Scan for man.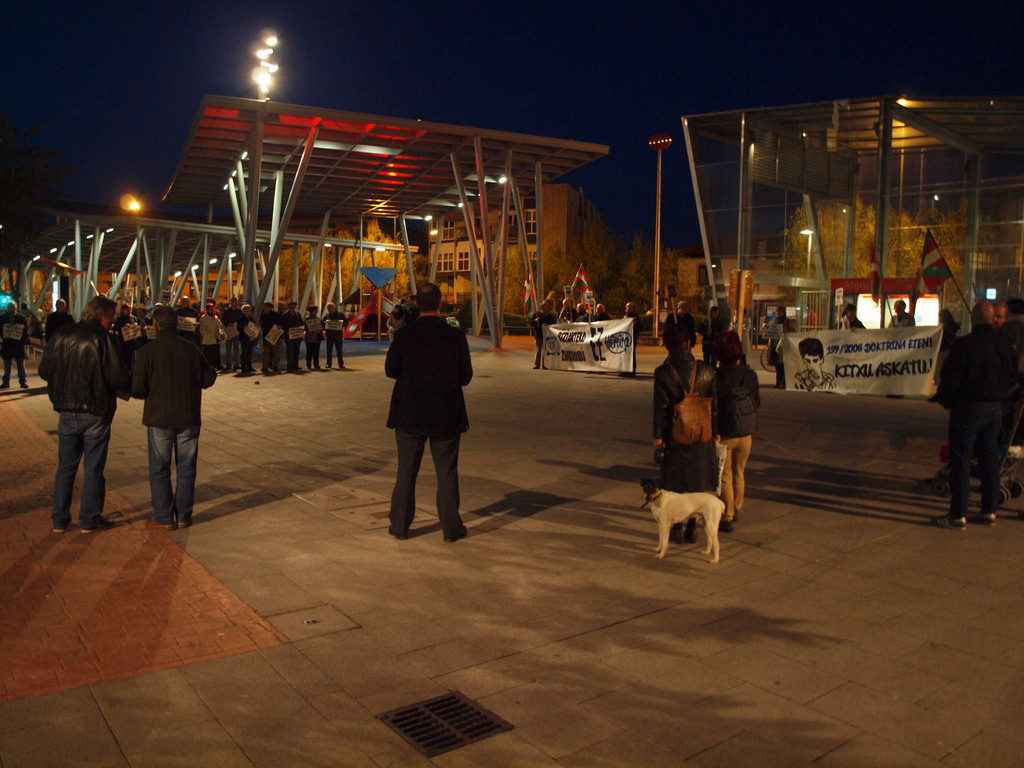
Scan result: (left=971, top=310, right=1023, bottom=504).
